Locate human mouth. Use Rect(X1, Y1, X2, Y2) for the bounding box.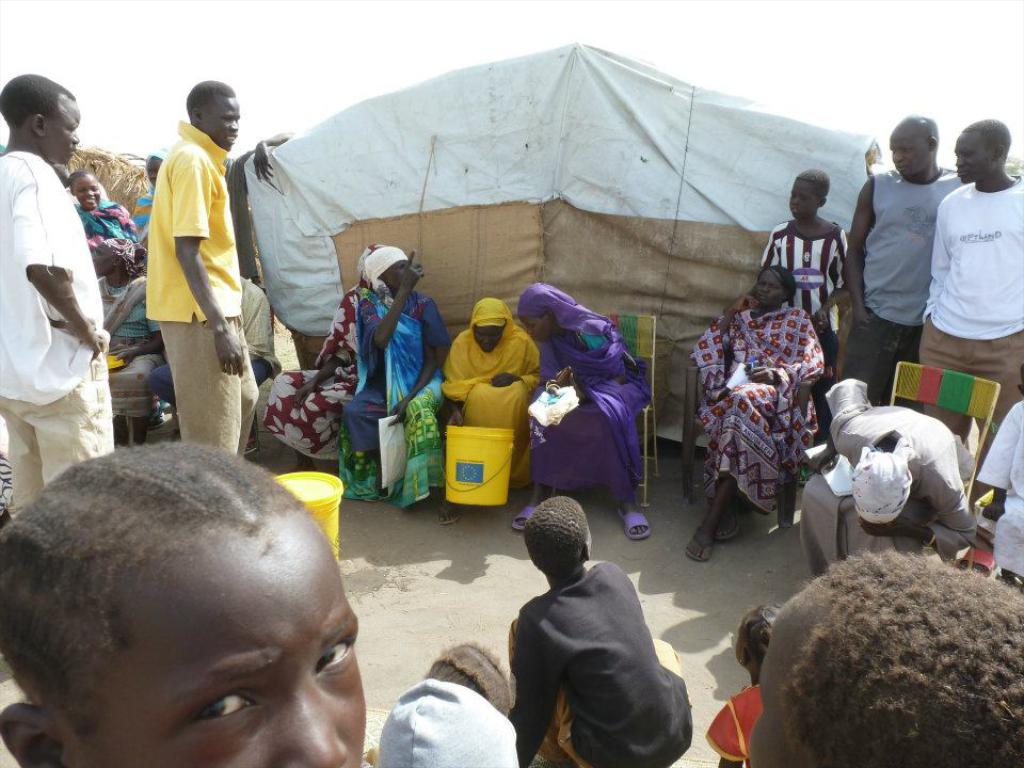
Rect(793, 206, 801, 212).
